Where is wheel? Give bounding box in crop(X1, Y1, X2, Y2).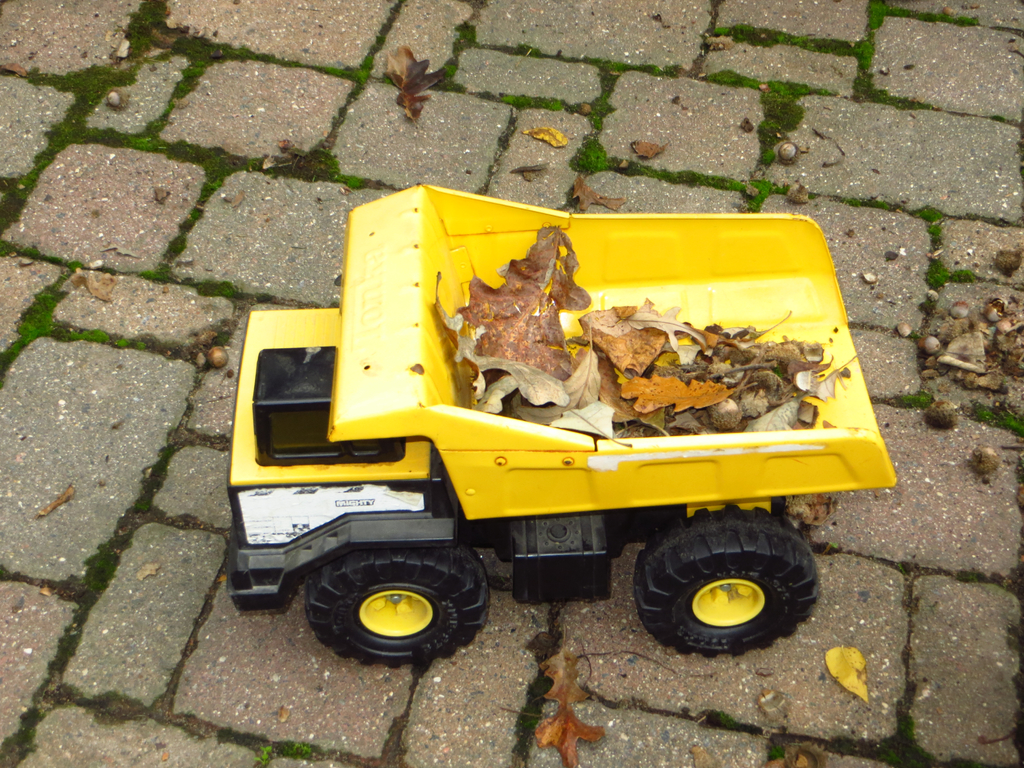
crop(307, 543, 490, 668).
